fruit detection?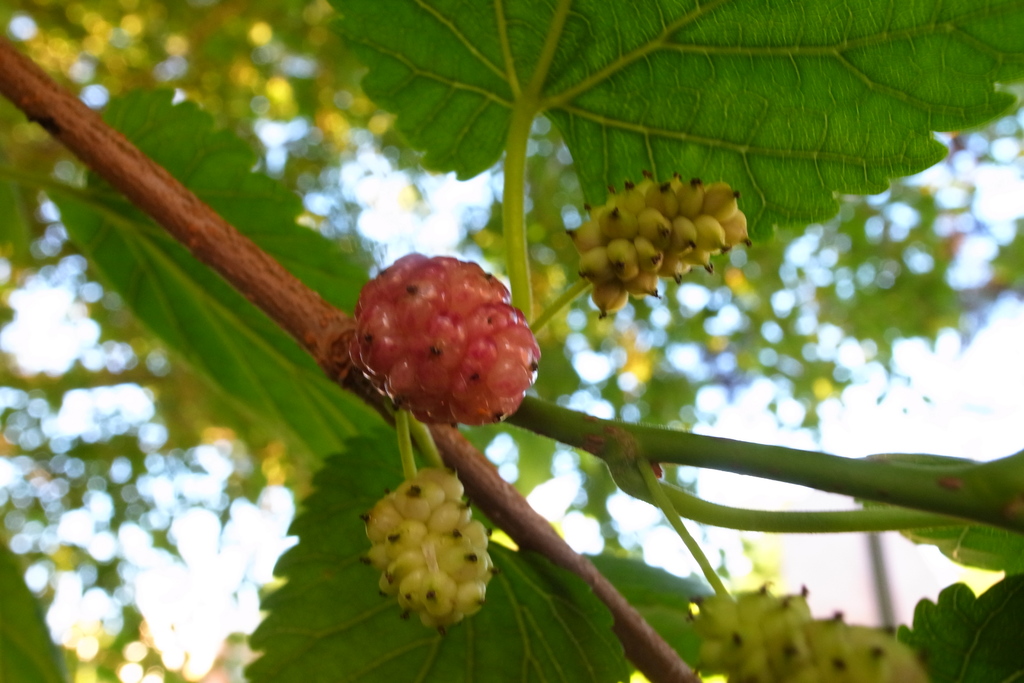
(x1=689, y1=580, x2=927, y2=682)
